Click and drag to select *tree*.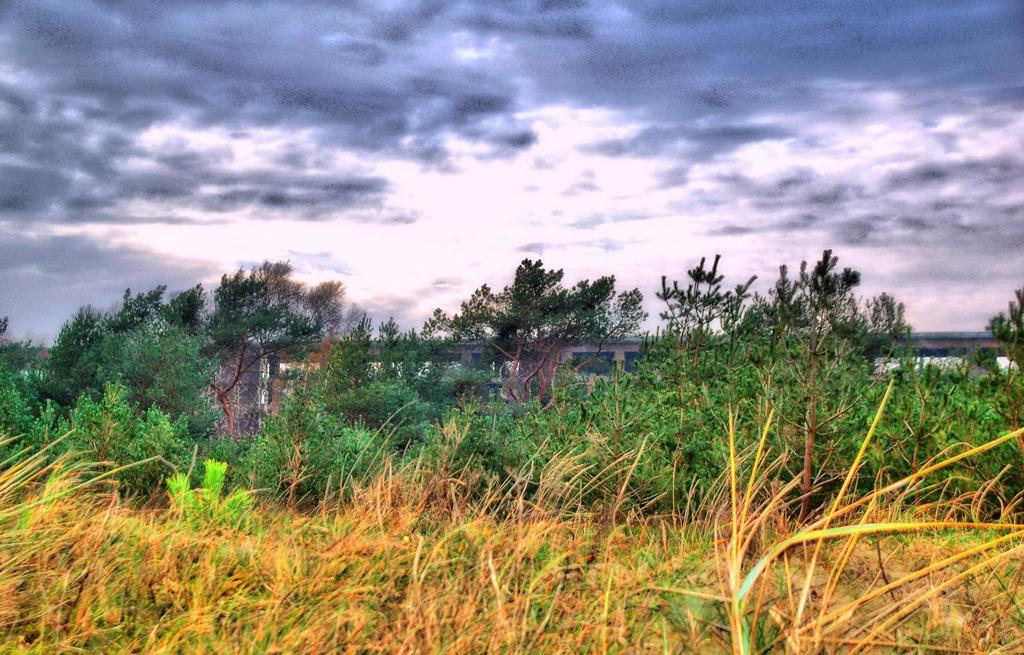
Selection: (x1=986, y1=286, x2=1023, y2=371).
